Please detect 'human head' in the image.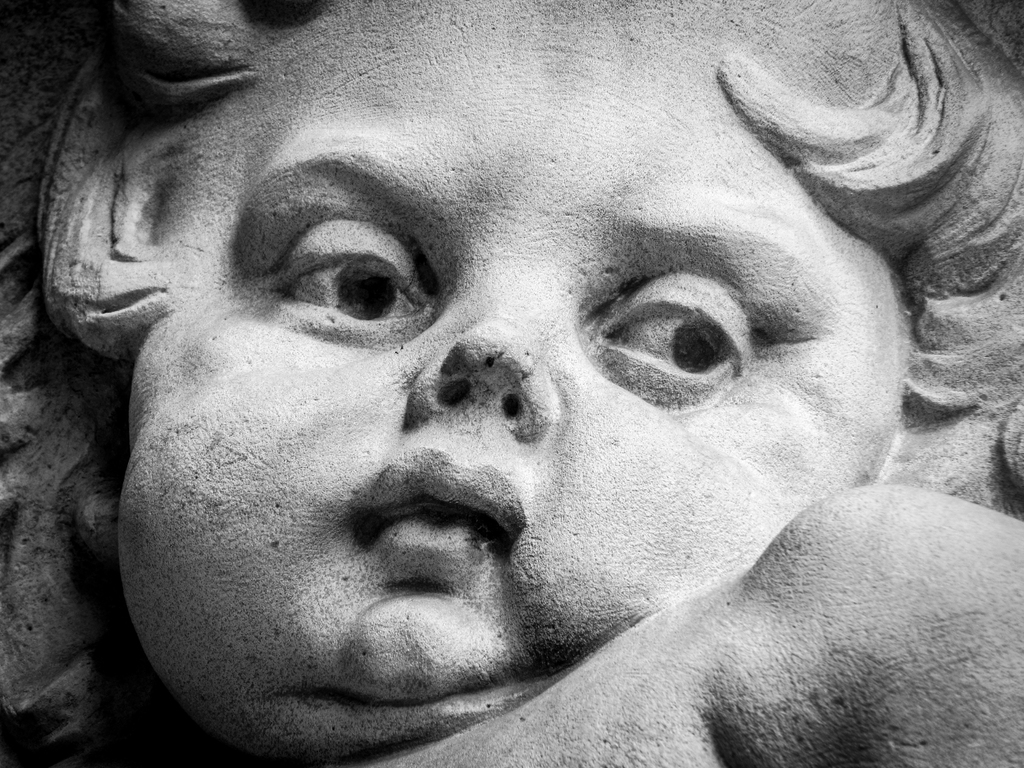
31,0,1023,765.
